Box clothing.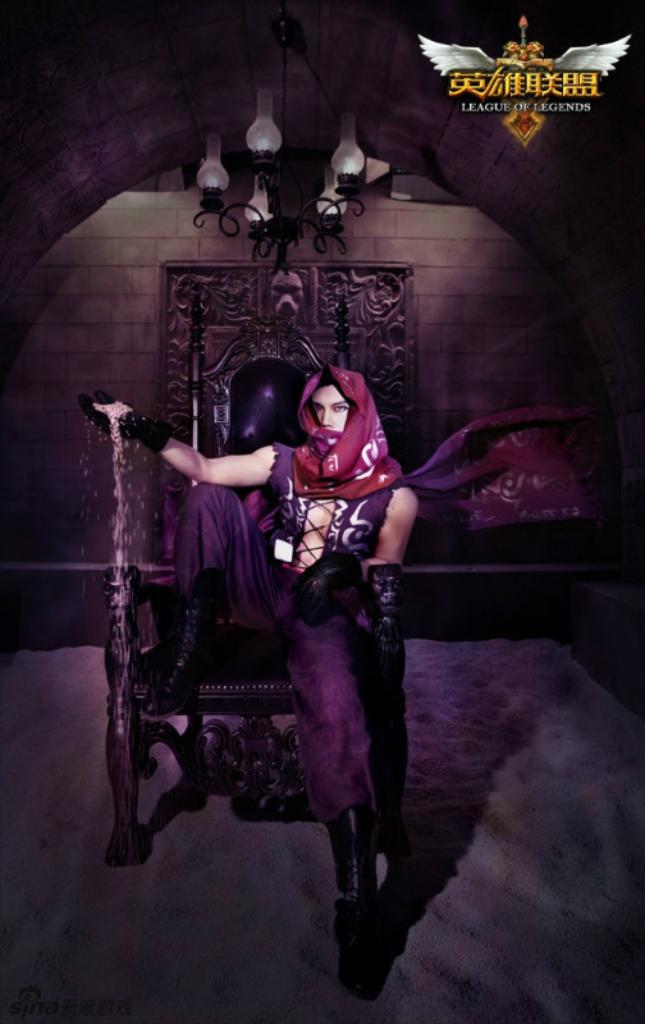
[x1=183, y1=364, x2=406, y2=823].
